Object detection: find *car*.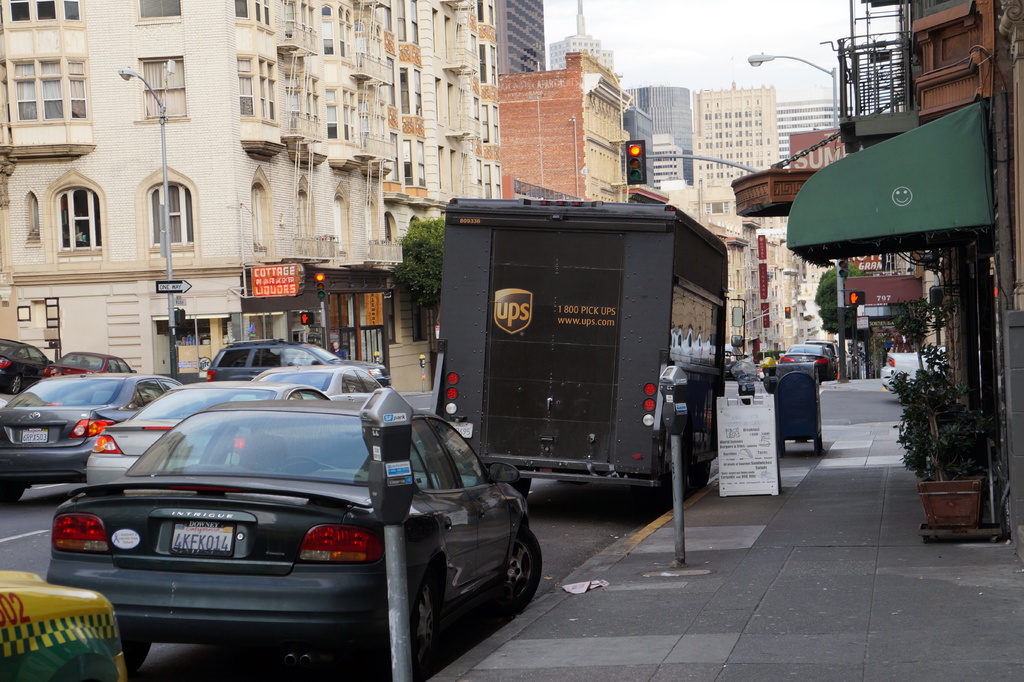
776,346,834,374.
